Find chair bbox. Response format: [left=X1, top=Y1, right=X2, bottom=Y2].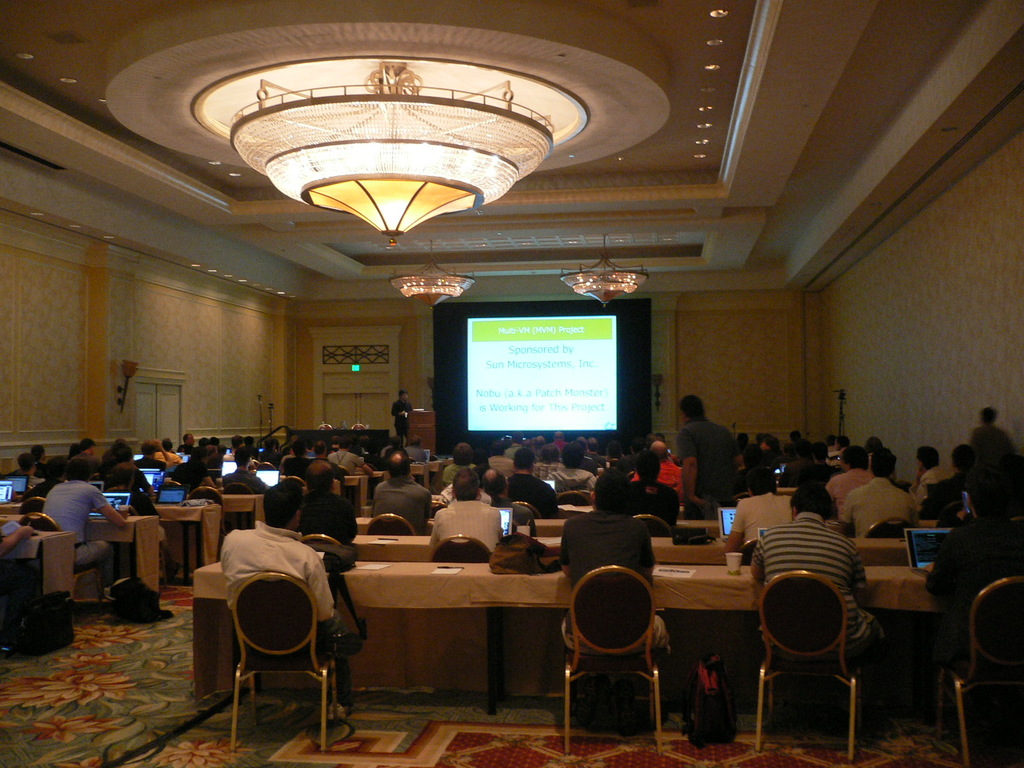
[left=936, top=572, right=1023, bottom=767].
